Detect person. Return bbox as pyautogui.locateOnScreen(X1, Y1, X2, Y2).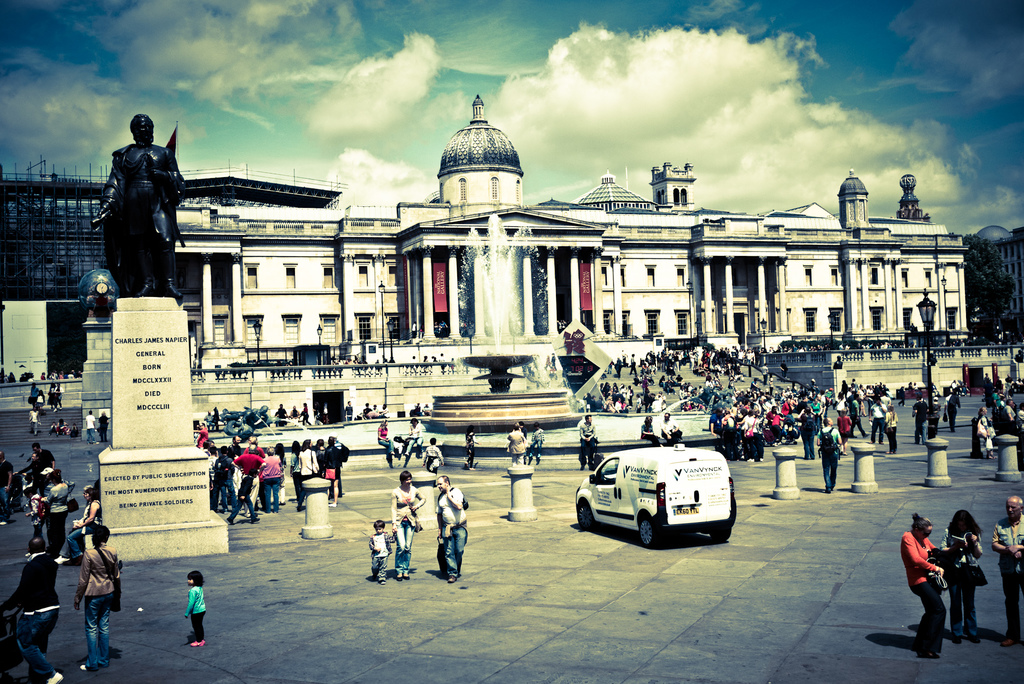
pyautogui.locateOnScreen(391, 471, 425, 579).
